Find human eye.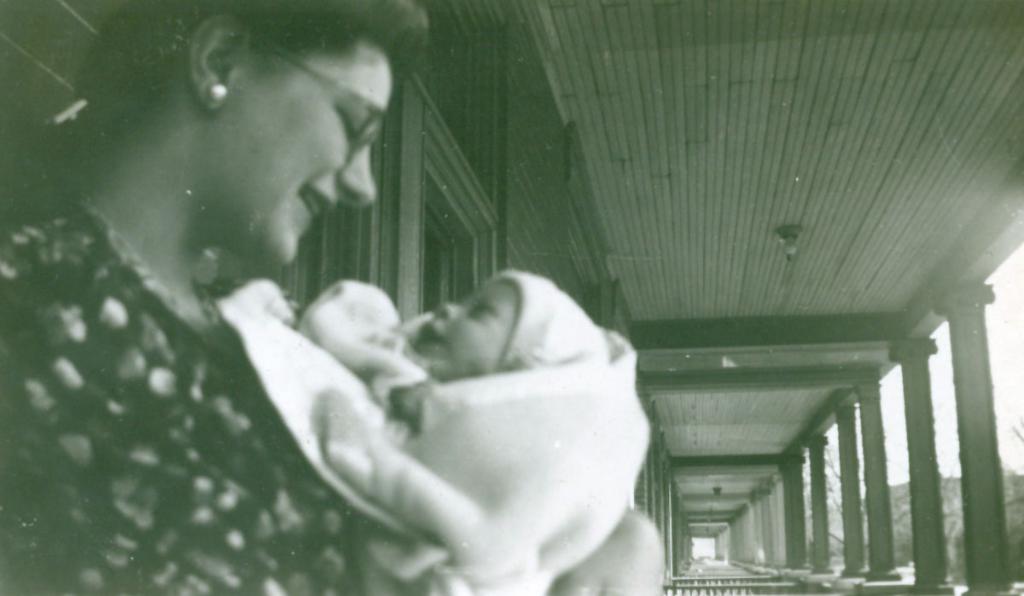
bbox(337, 107, 366, 156).
